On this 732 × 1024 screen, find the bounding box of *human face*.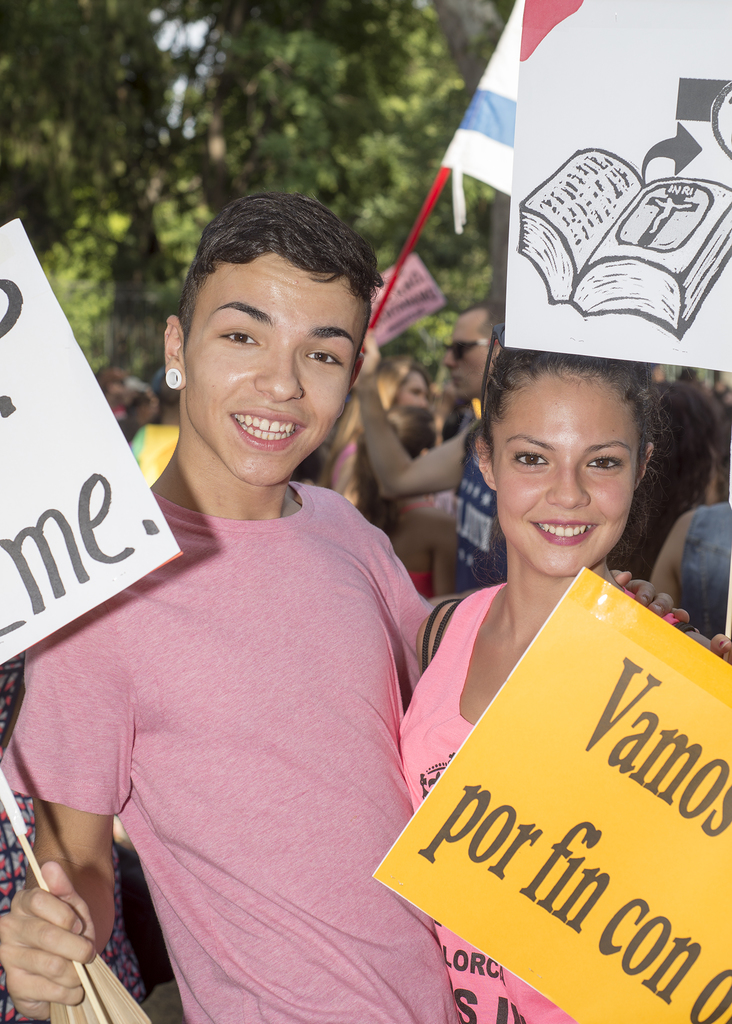
Bounding box: detection(445, 314, 497, 397).
